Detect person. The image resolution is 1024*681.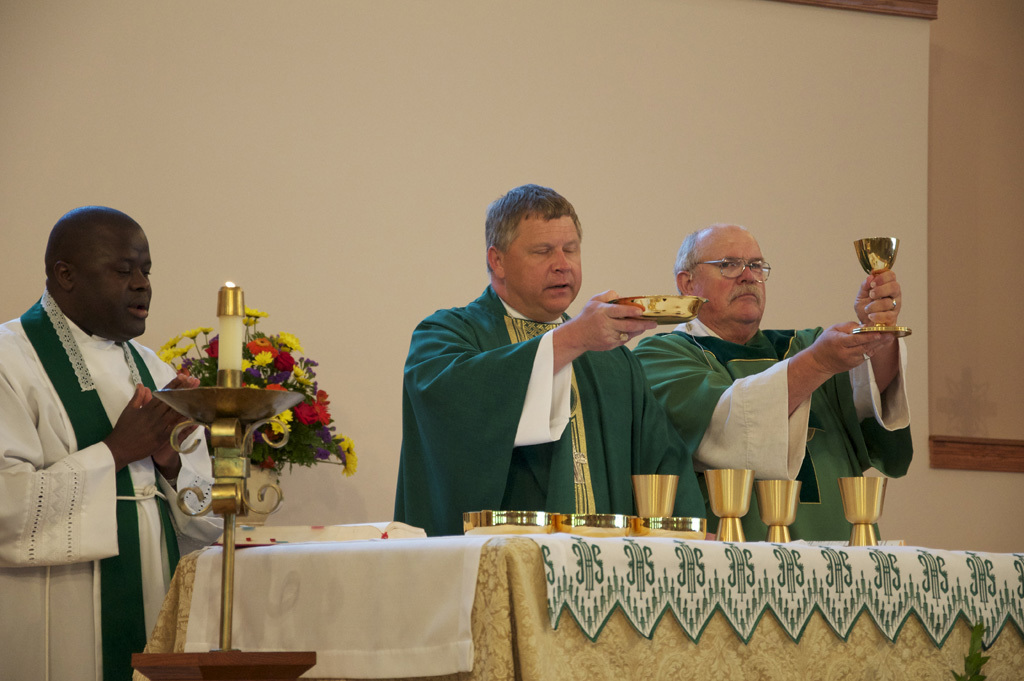
l=632, t=227, r=916, b=546.
